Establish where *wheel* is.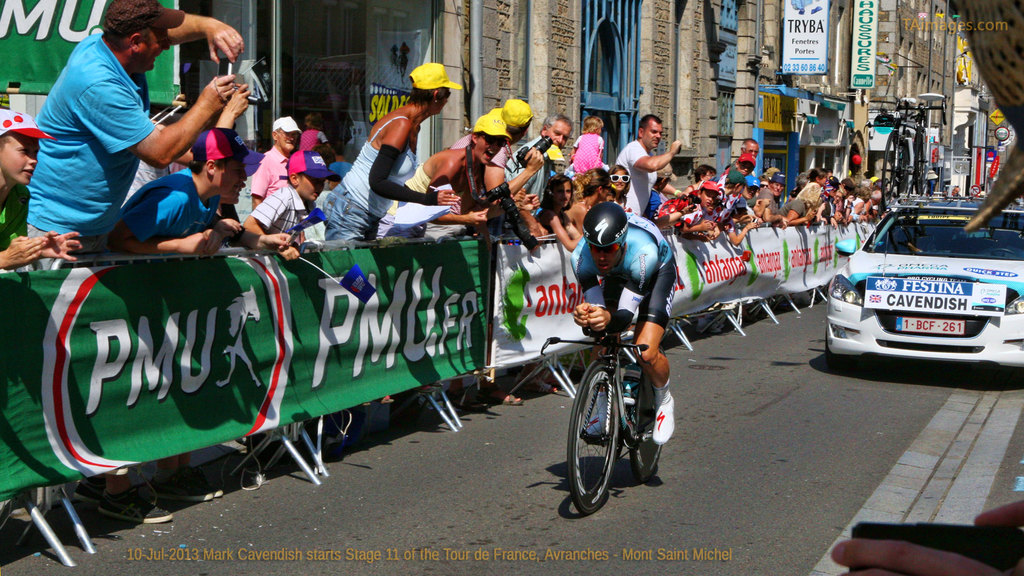
Established at [left=573, top=362, right=629, bottom=504].
